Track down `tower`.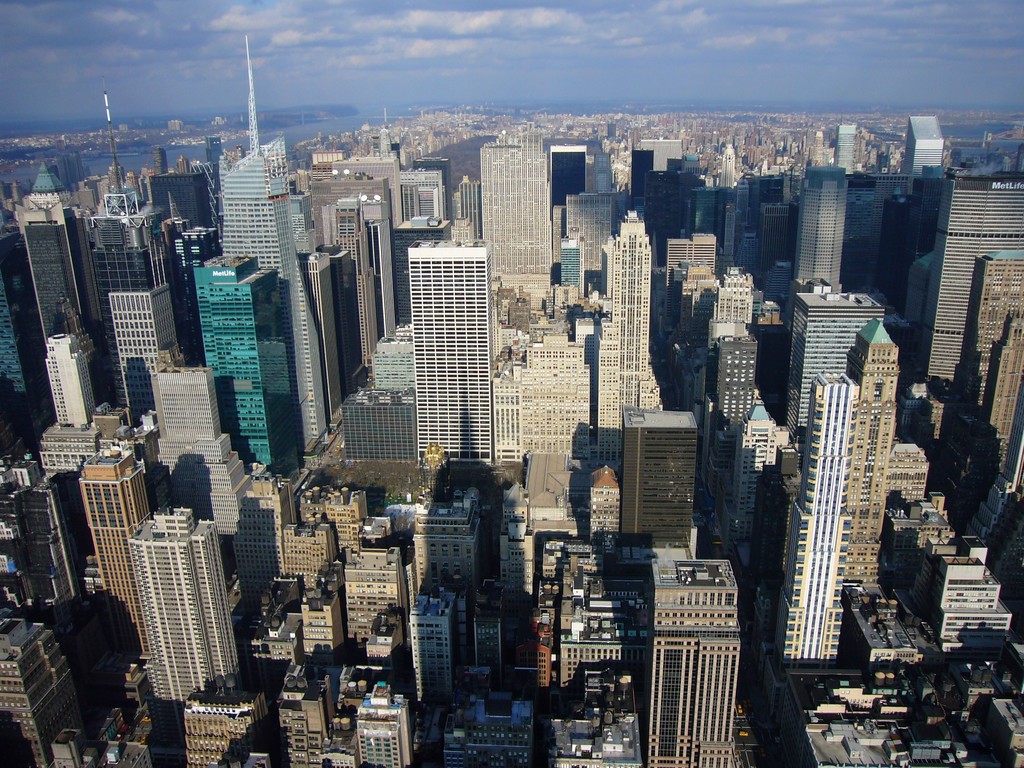
Tracked to bbox=(623, 408, 707, 548).
